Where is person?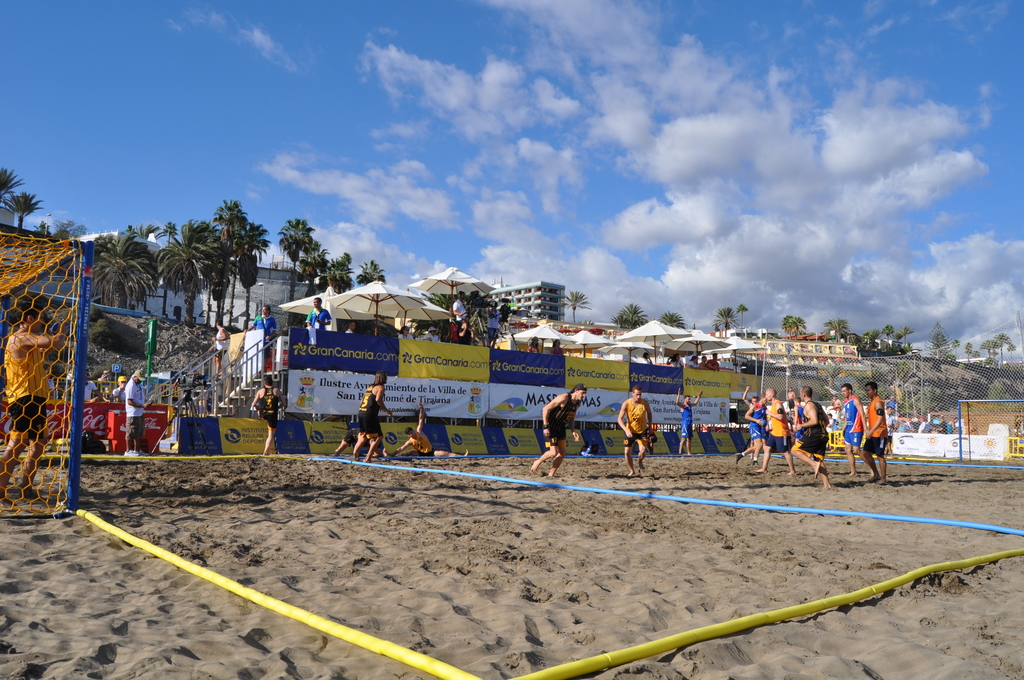
bbox=[842, 380, 865, 475].
